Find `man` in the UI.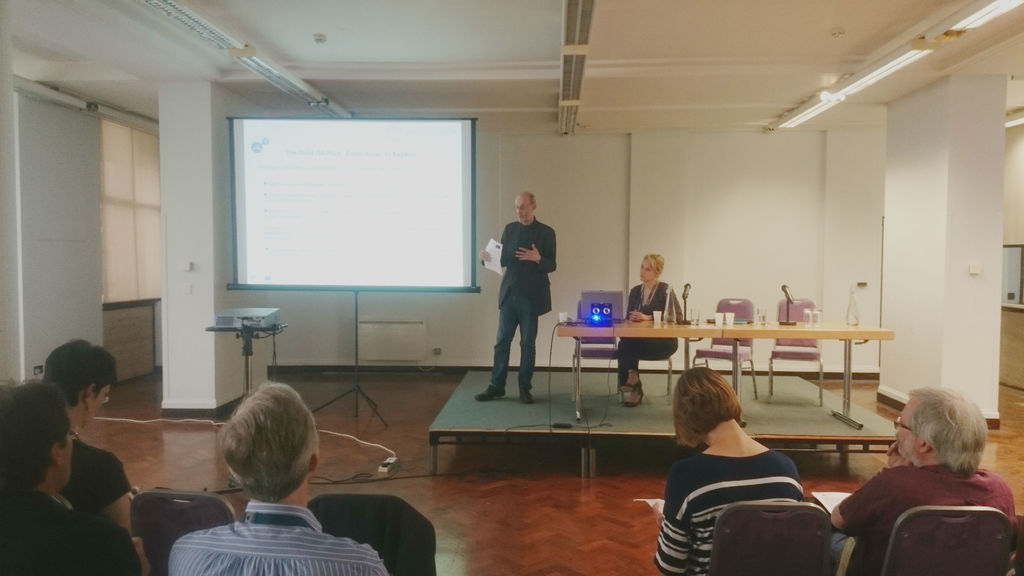
UI element at {"left": 474, "top": 188, "right": 570, "bottom": 404}.
